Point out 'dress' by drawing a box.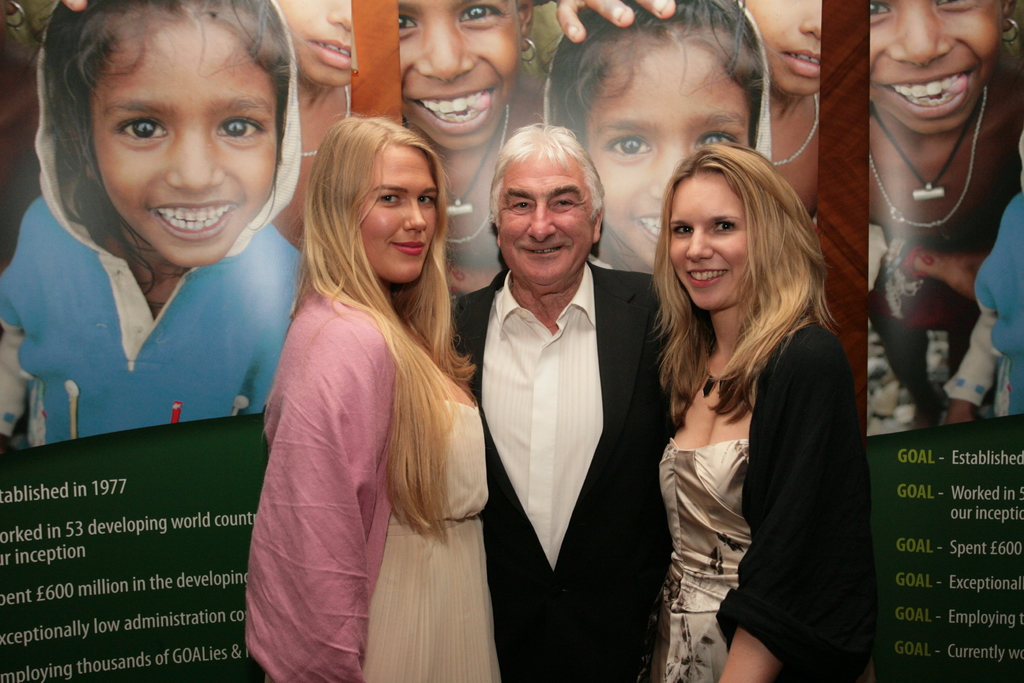
left=653, top=325, right=876, bottom=682.
